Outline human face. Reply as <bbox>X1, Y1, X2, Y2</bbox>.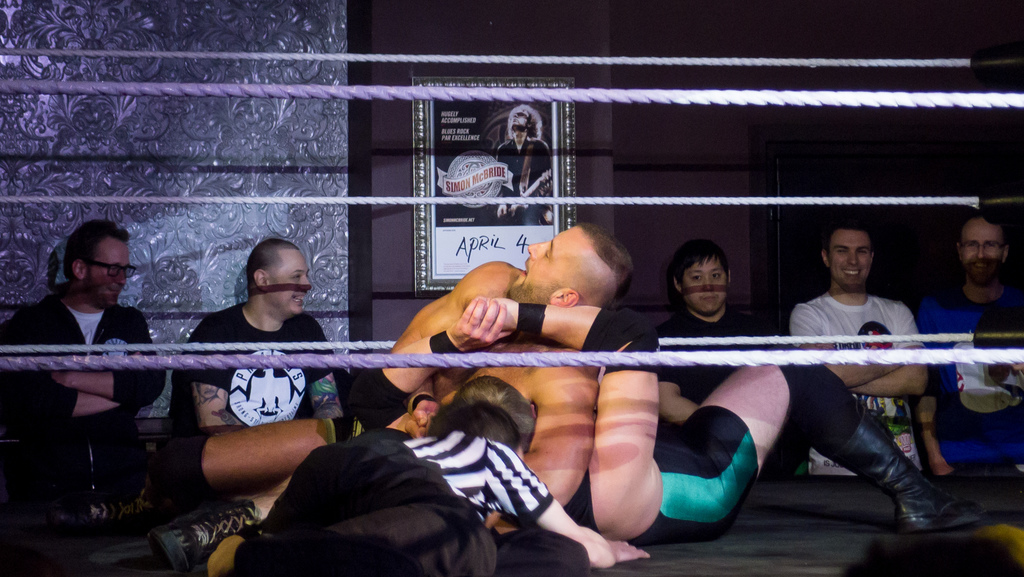
<bbox>965, 216, 1001, 279</bbox>.
